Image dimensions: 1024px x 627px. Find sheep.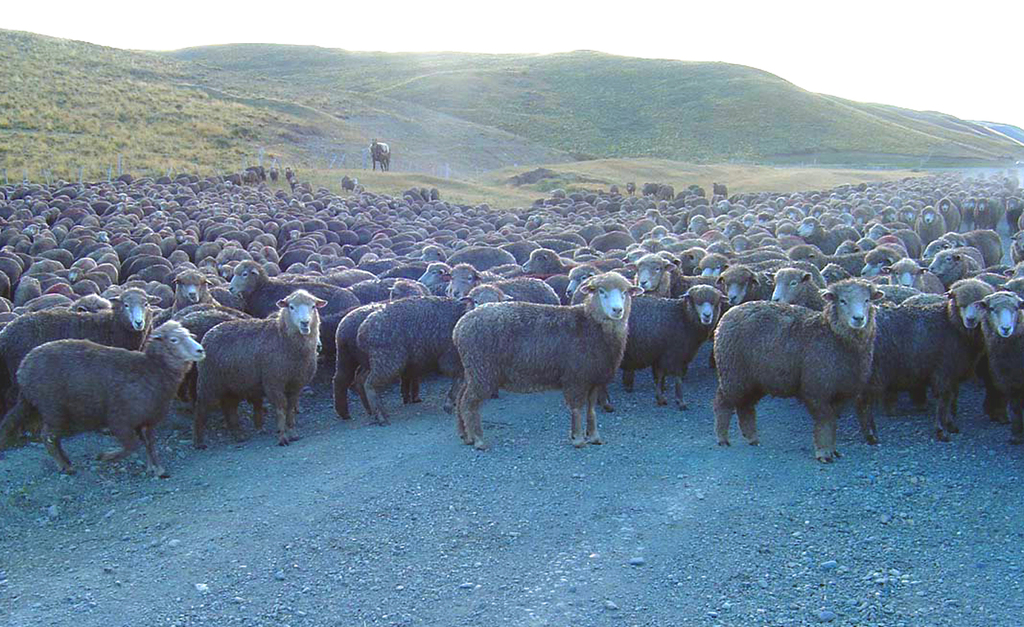
rect(711, 276, 881, 459).
